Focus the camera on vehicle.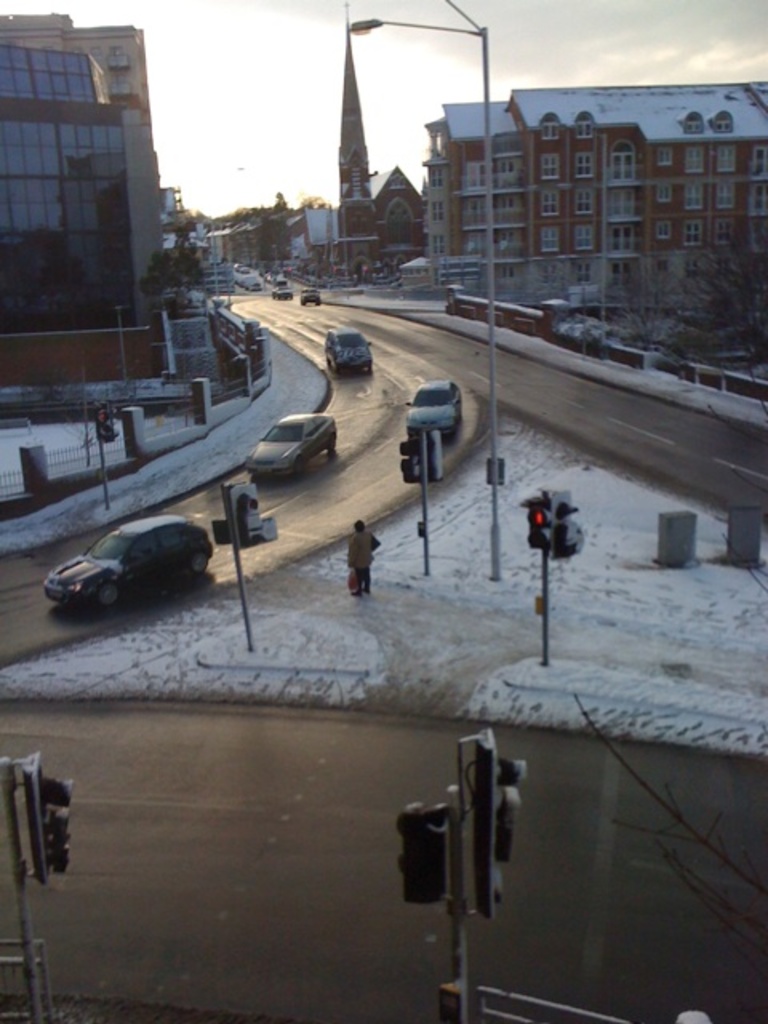
Focus region: {"x1": 237, "y1": 264, "x2": 250, "y2": 275}.
